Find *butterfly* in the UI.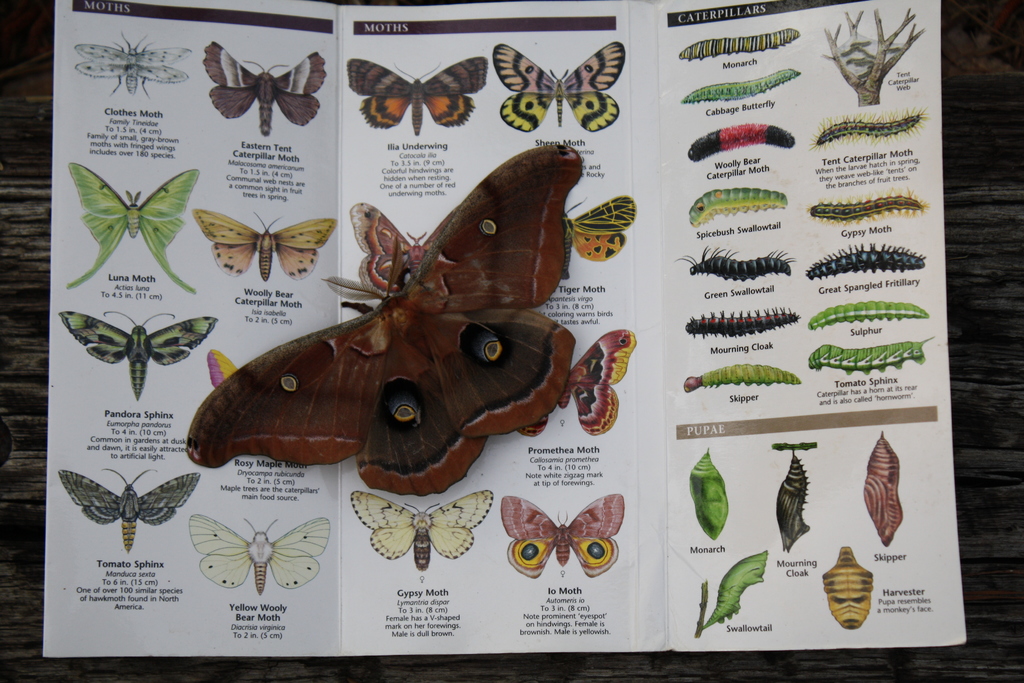
UI element at (left=60, top=163, right=195, bottom=288).
